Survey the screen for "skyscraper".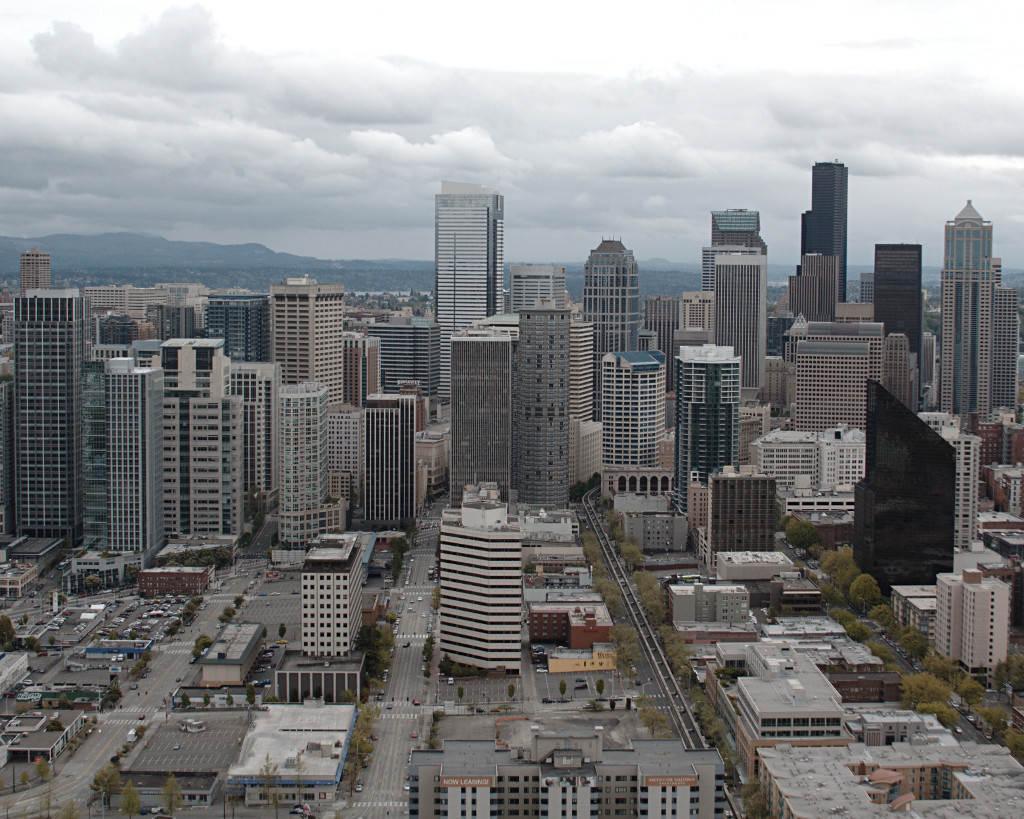
Survey found: [left=264, top=273, right=341, bottom=411].
